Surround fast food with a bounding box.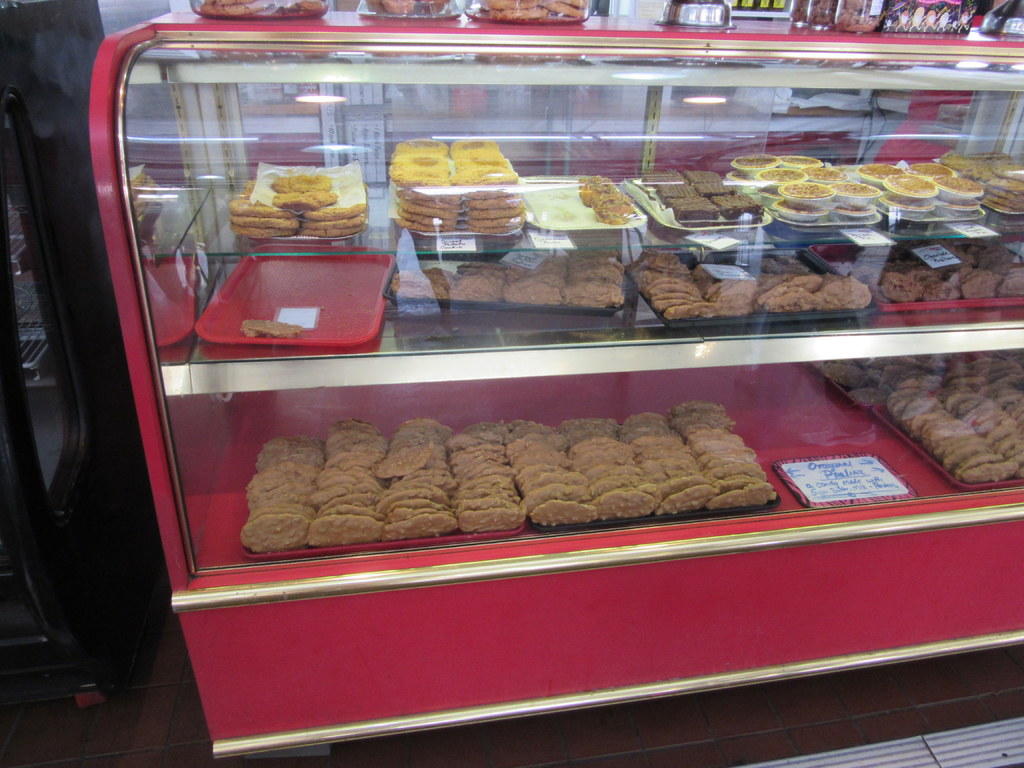
{"left": 231, "top": 173, "right": 370, "bottom": 241}.
